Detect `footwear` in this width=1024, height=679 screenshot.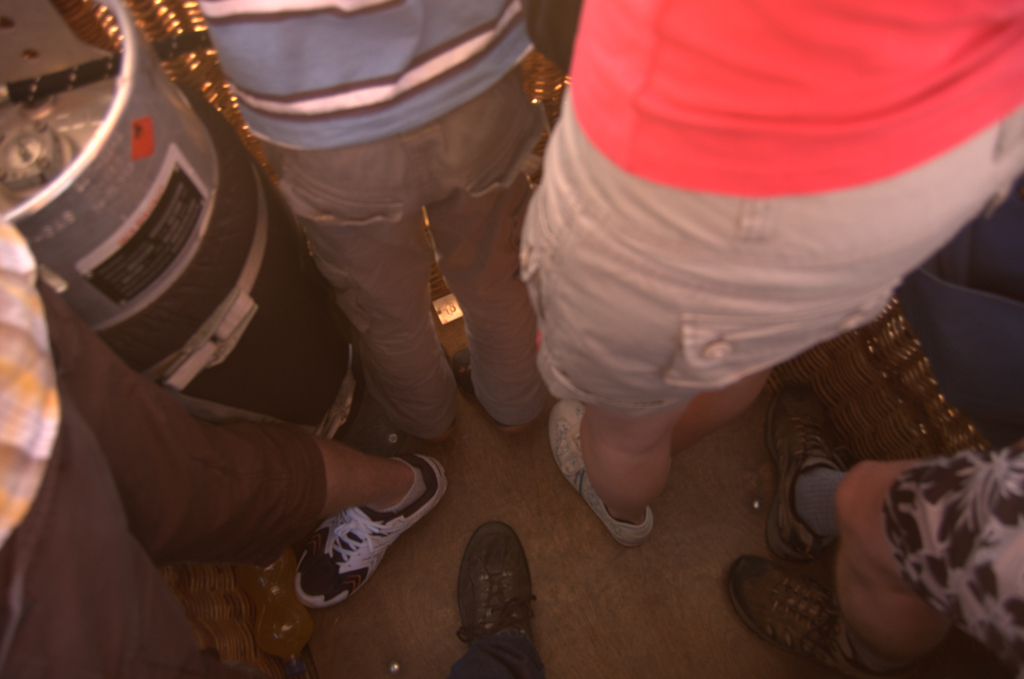
Detection: pyautogui.locateOnScreen(545, 397, 659, 548).
